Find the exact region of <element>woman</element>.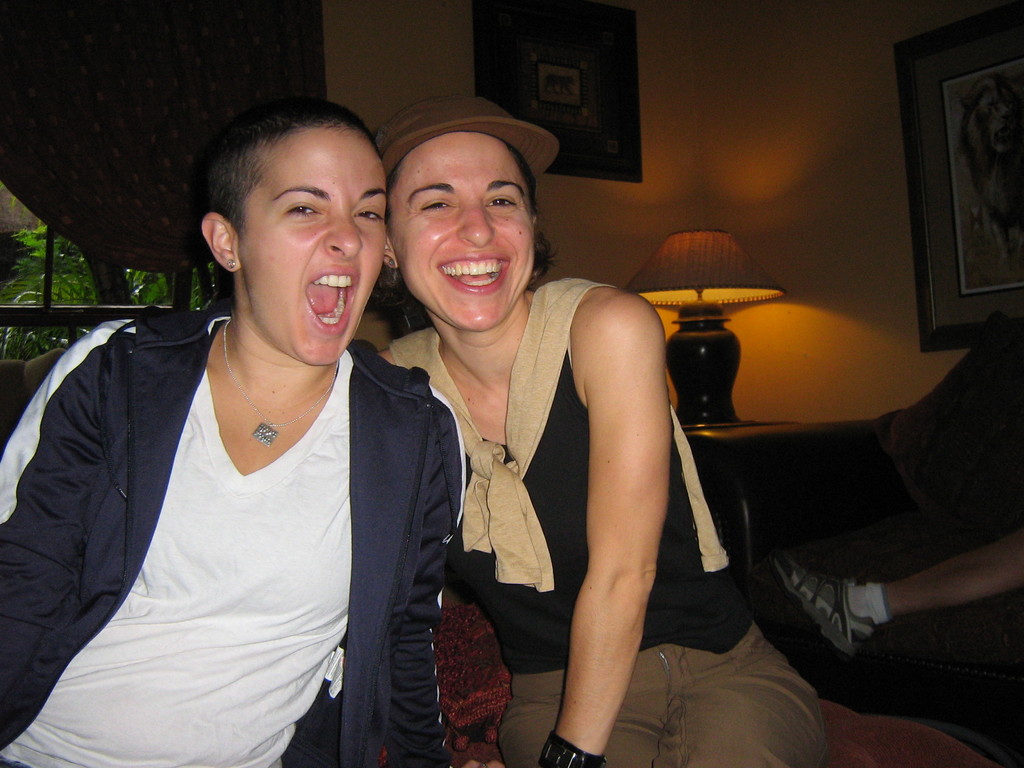
Exact region: <box>14,108,444,765</box>.
